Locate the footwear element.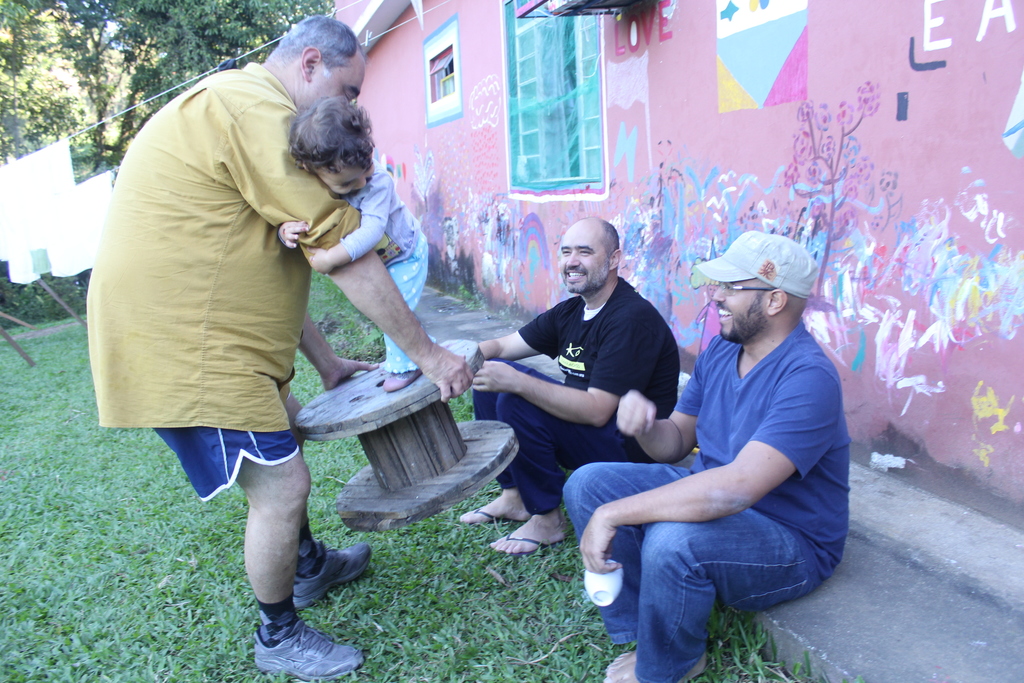
Element bbox: <box>292,545,372,620</box>.
